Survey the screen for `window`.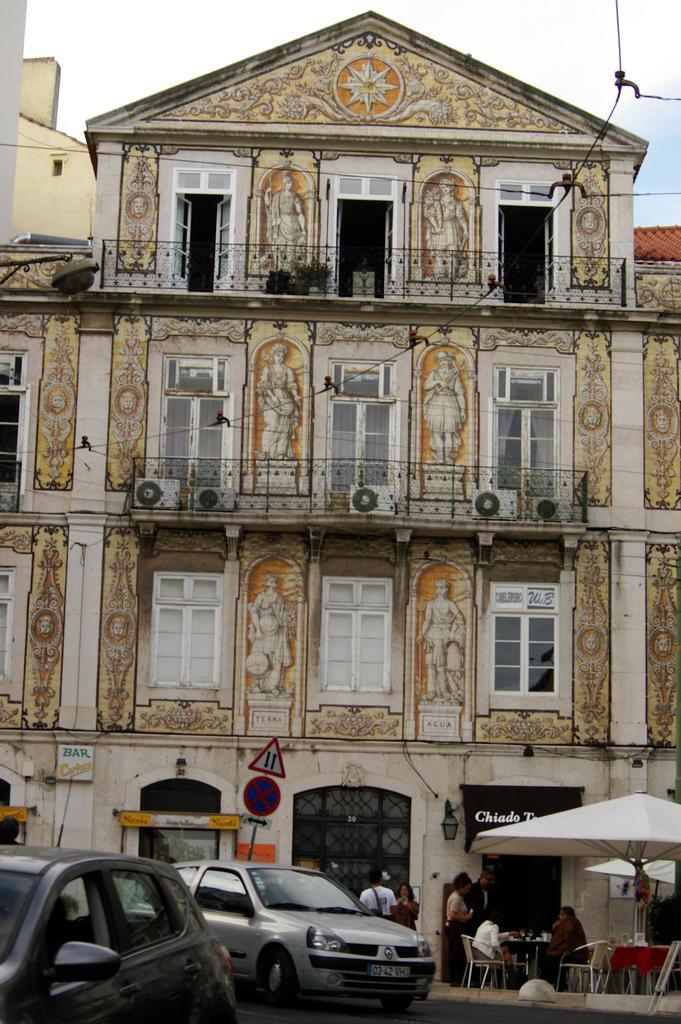
Survey found: BBox(303, 574, 392, 700).
